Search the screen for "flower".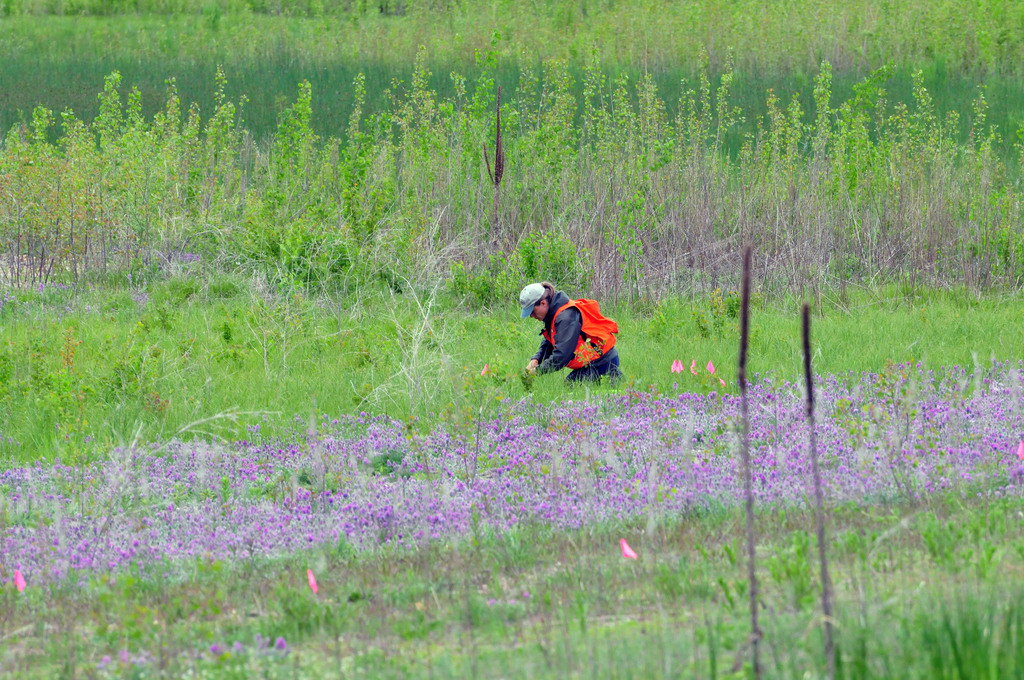
Found at [681, 356, 702, 376].
